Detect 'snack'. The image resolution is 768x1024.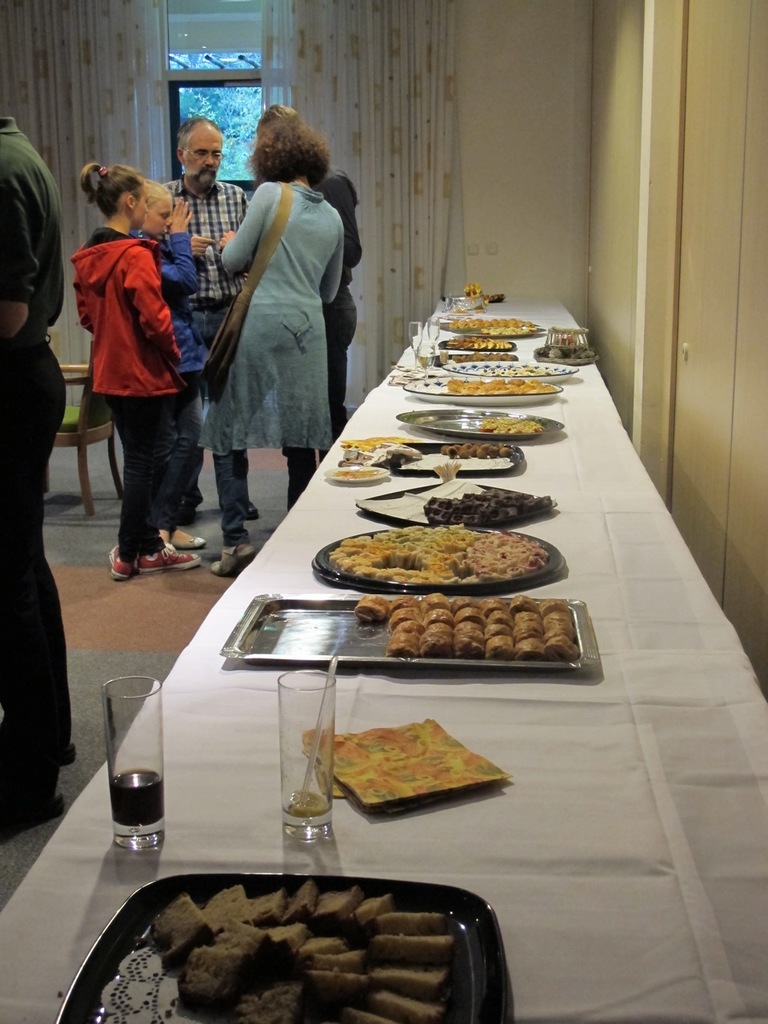
425, 635, 451, 654.
